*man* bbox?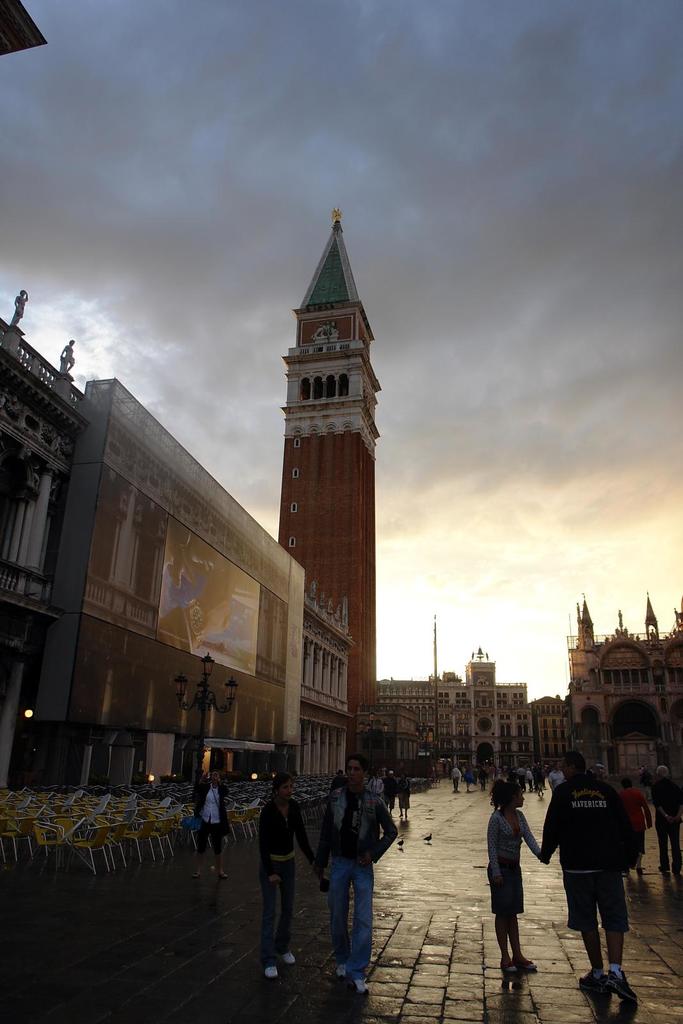
(453, 765, 465, 795)
